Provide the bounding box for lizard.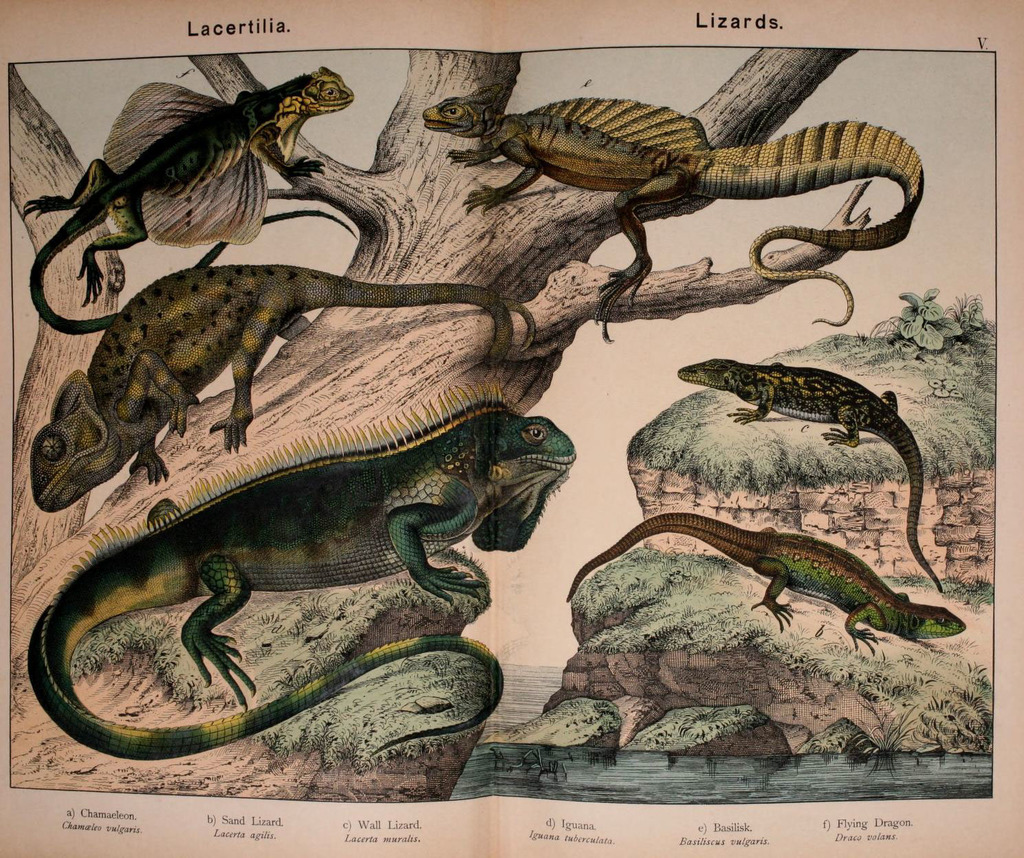
(431, 94, 928, 342).
